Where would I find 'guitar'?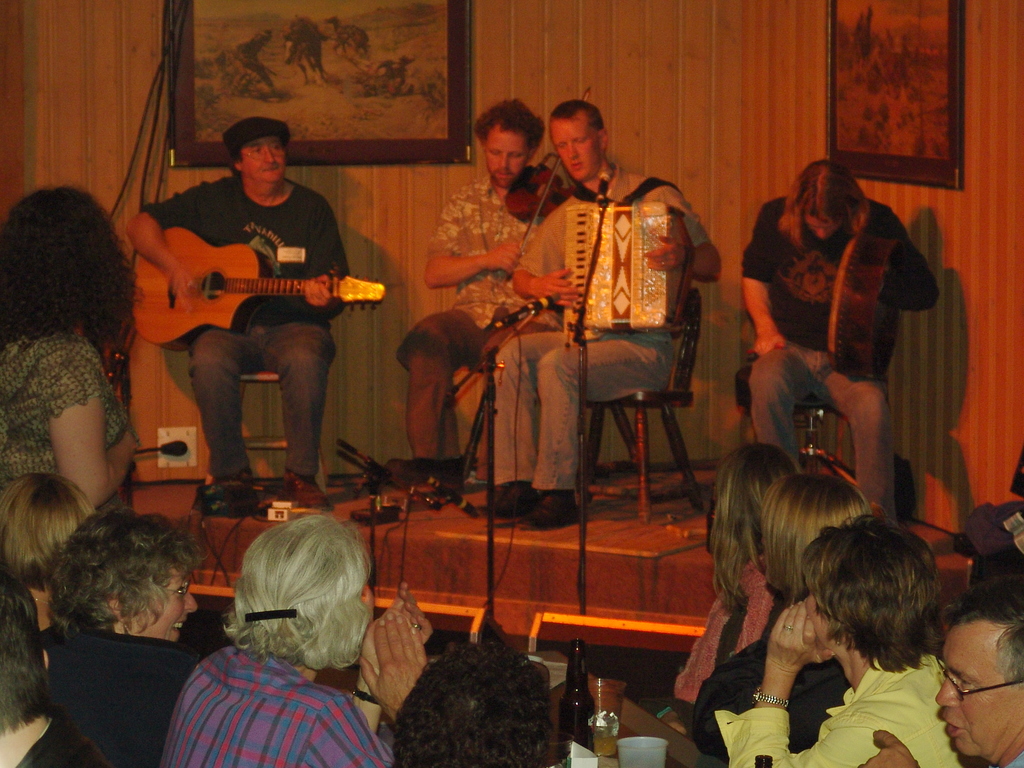
At [left=112, top=212, right=380, bottom=345].
